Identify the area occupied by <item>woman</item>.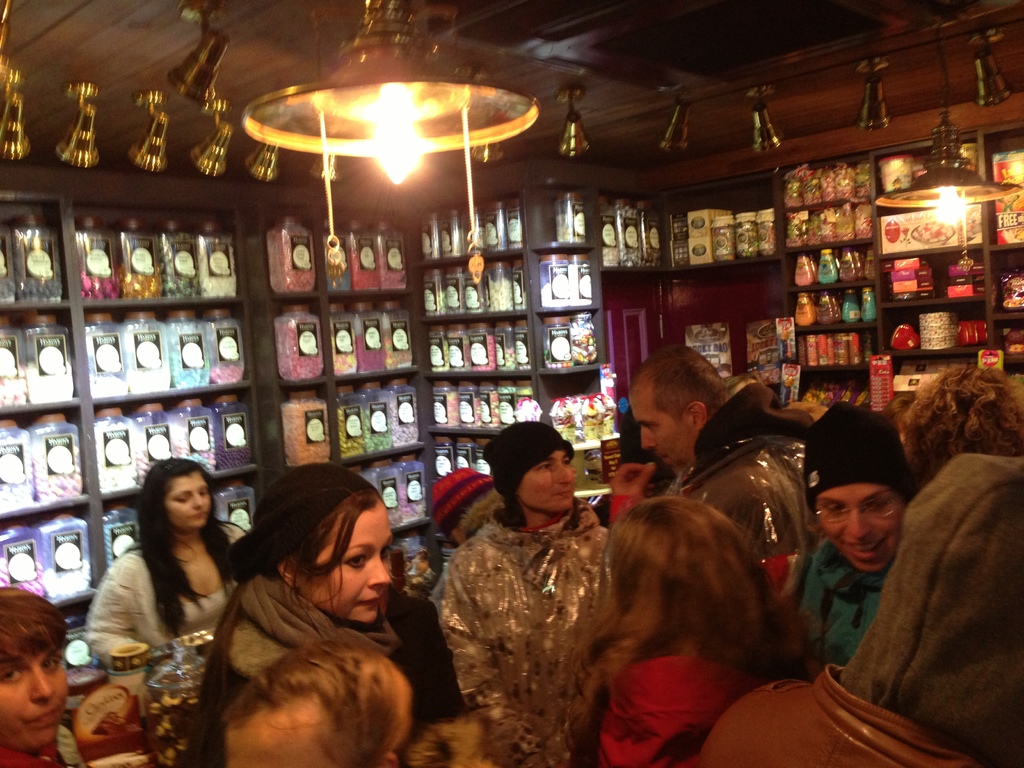
Area: region(797, 401, 921, 671).
